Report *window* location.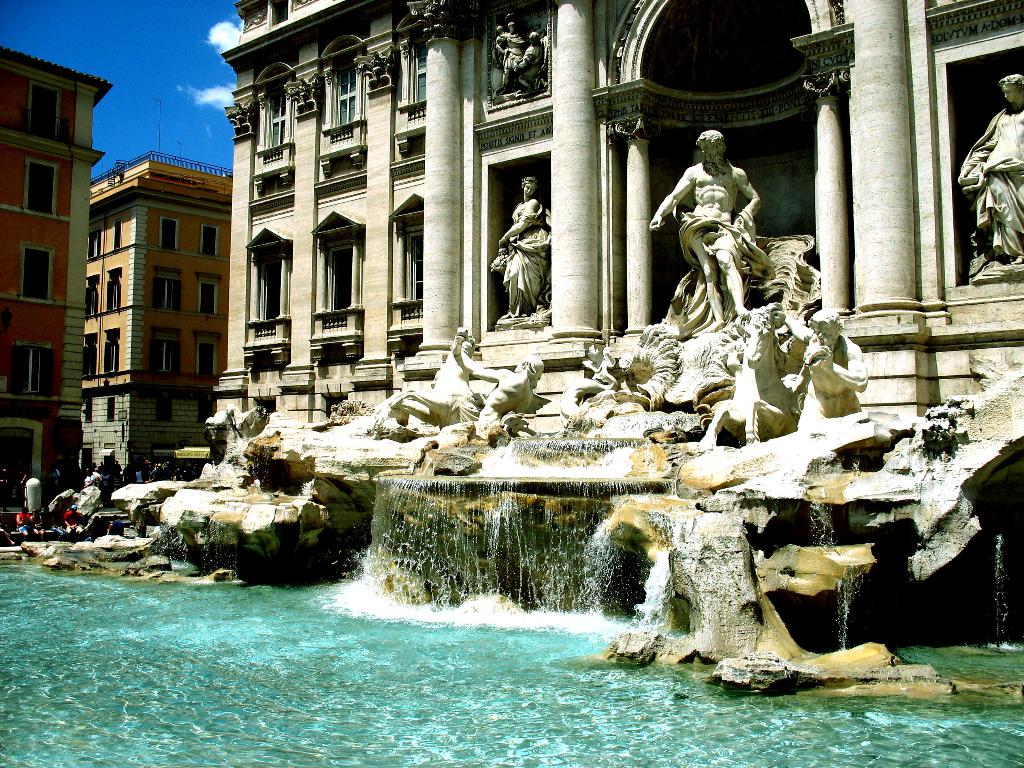
Report: bbox=[85, 280, 99, 316].
